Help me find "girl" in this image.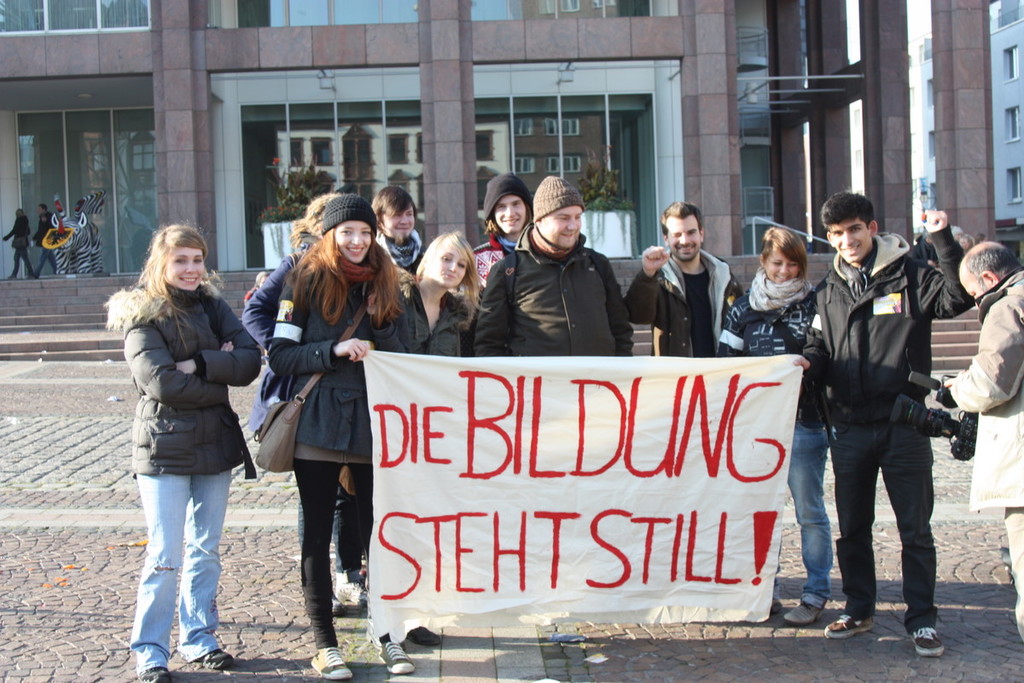
Found it: {"x1": 101, "y1": 219, "x2": 265, "y2": 682}.
